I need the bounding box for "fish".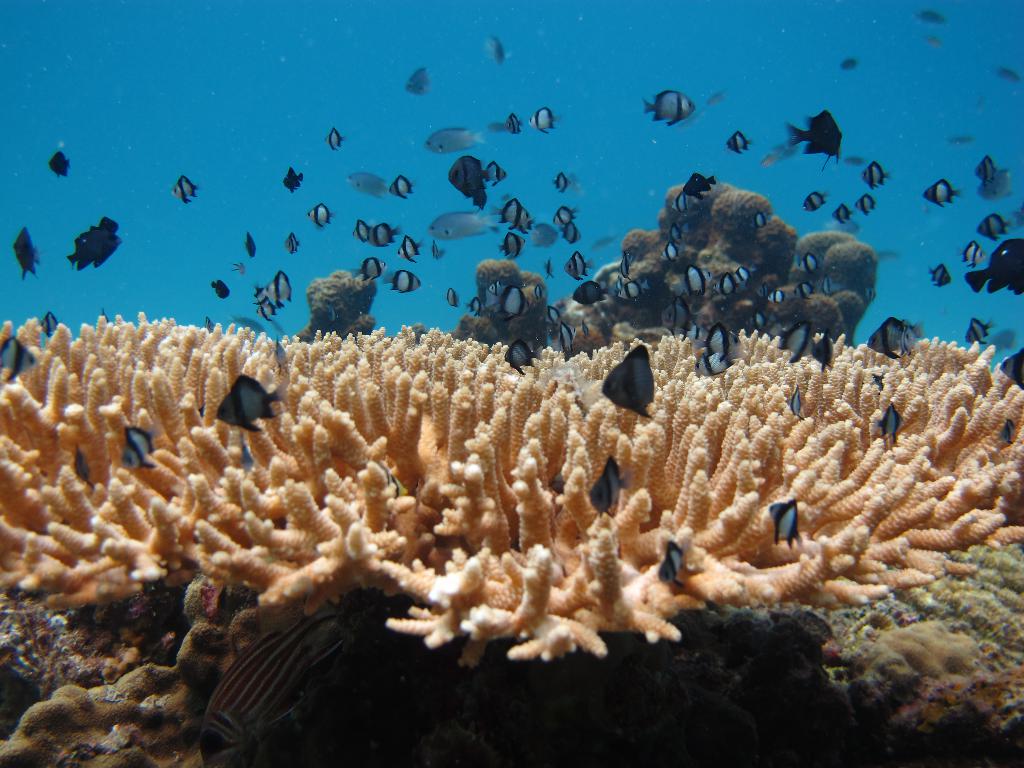
Here it is: 303:200:342:228.
